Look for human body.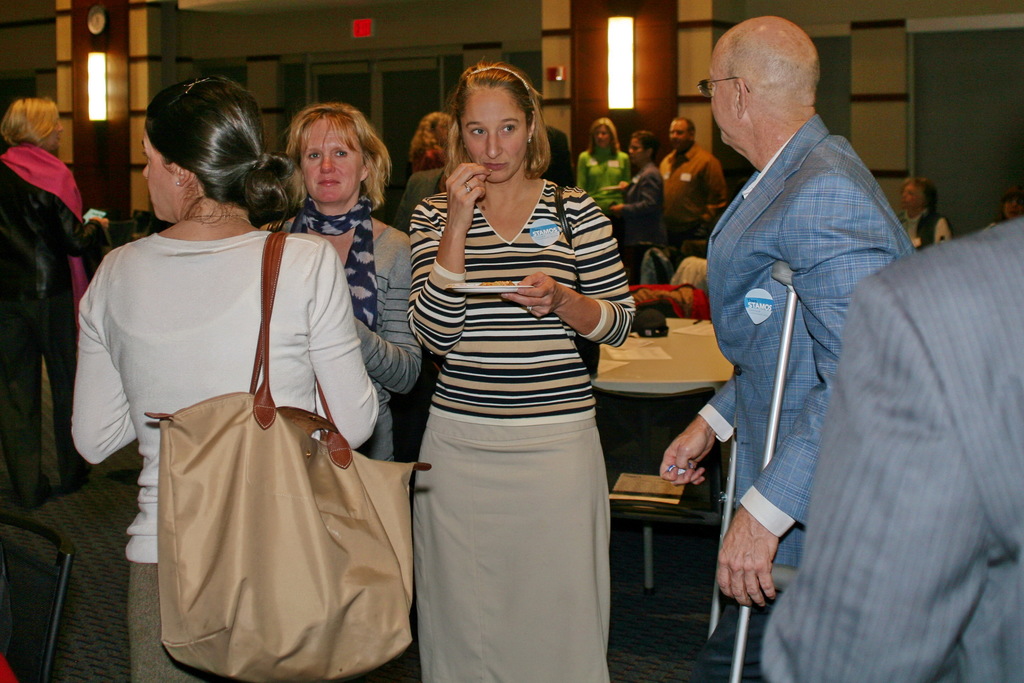
Found: [610, 127, 668, 286].
